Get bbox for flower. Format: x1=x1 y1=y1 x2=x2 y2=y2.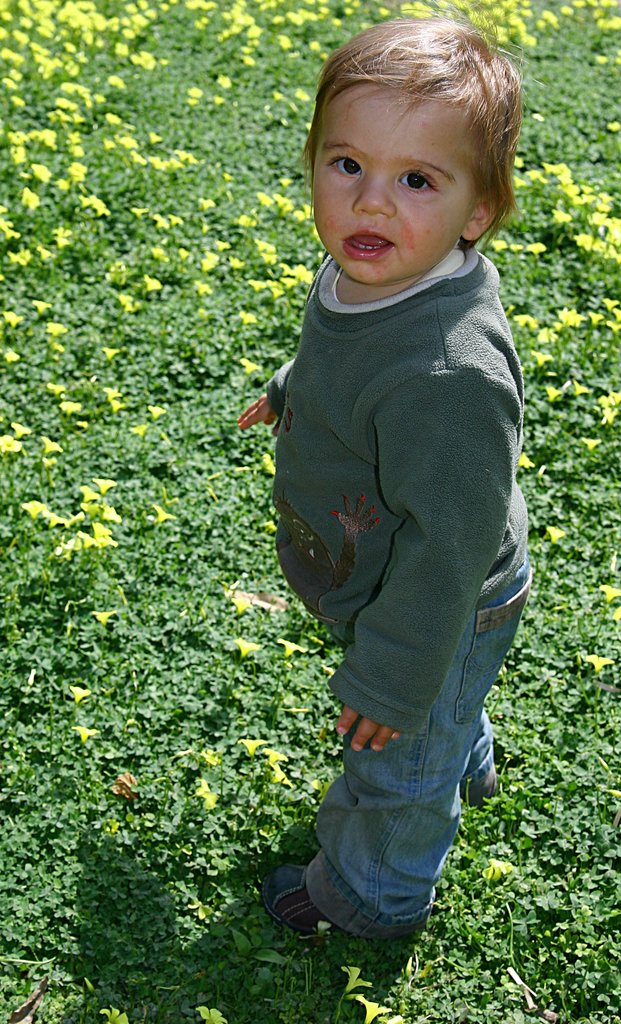
x1=194 y1=1005 x2=232 y2=1023.
